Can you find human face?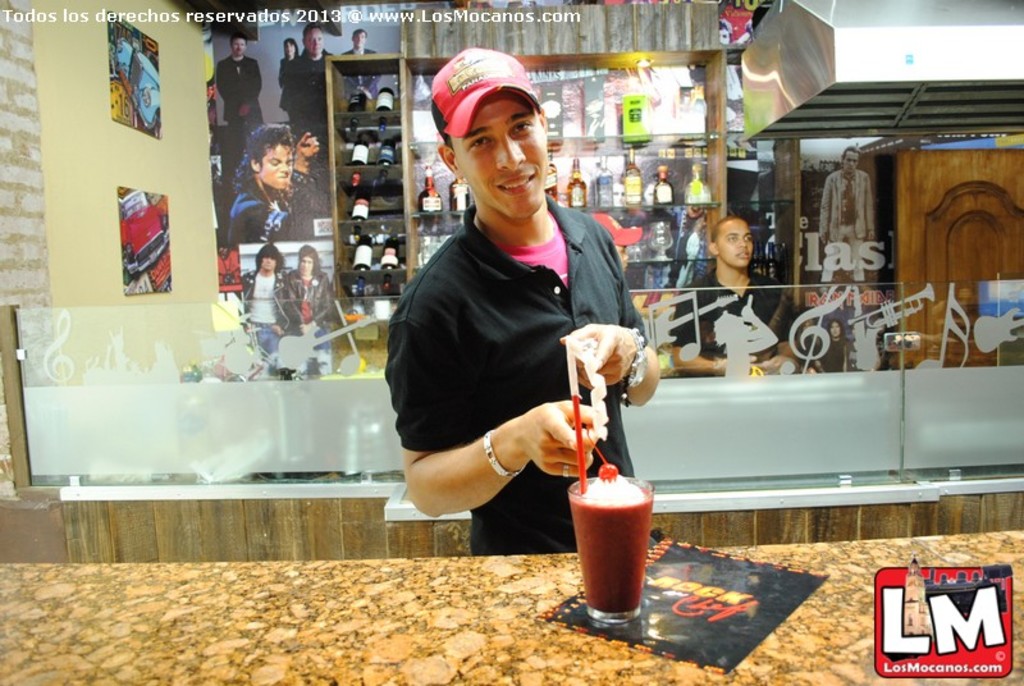
Yes, bounding box: select_region(259, 253, 279, 269).
